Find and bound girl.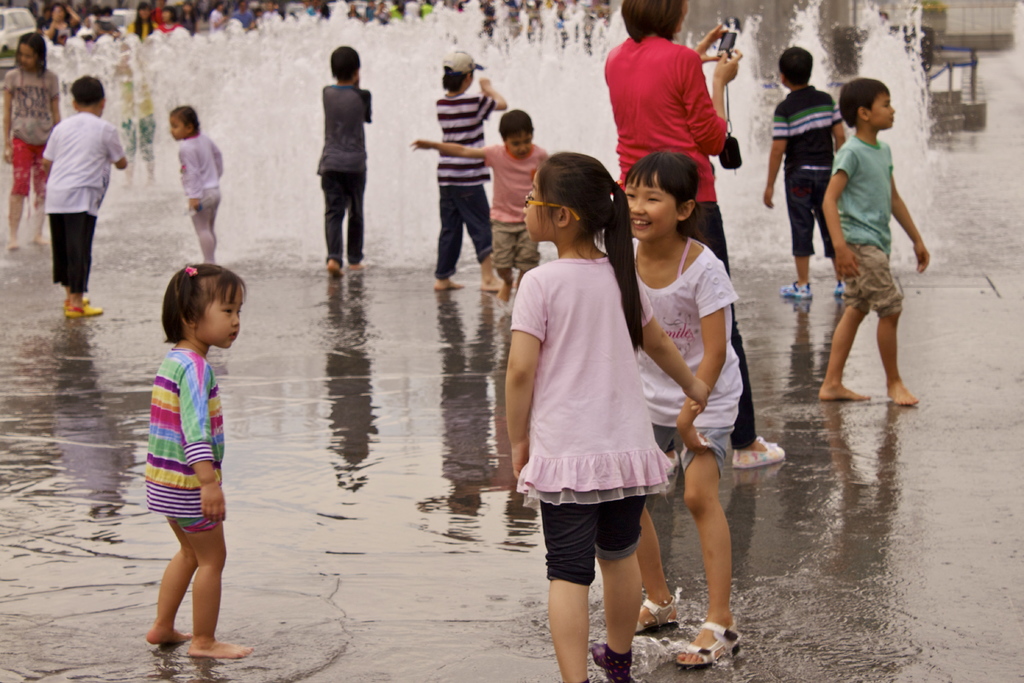
Bound: crop(144, 258, 255, 662).
